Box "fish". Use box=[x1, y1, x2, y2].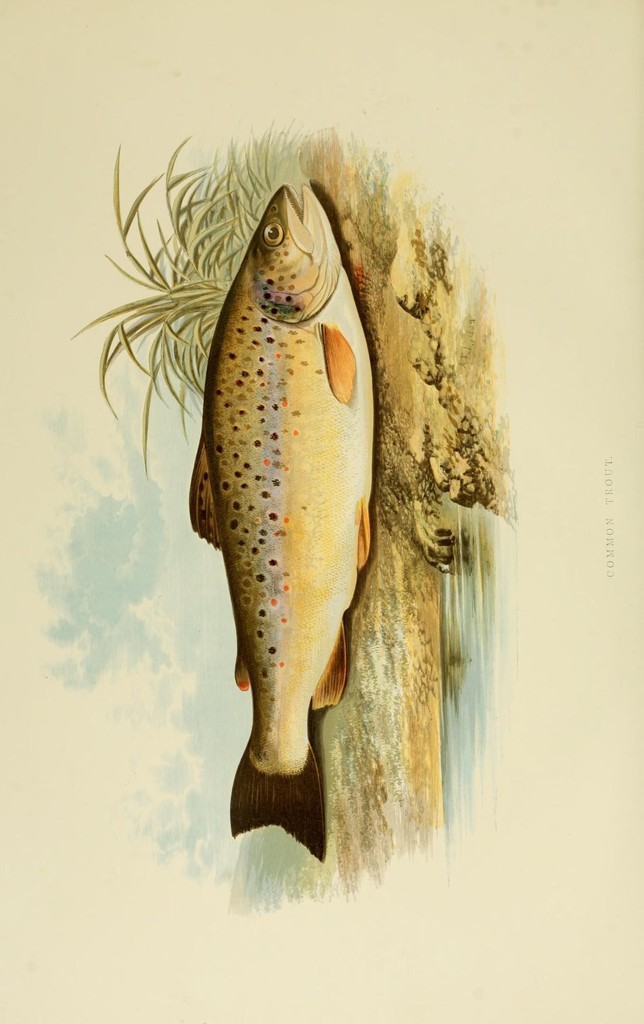
box=[152, 170, 366, 908].
